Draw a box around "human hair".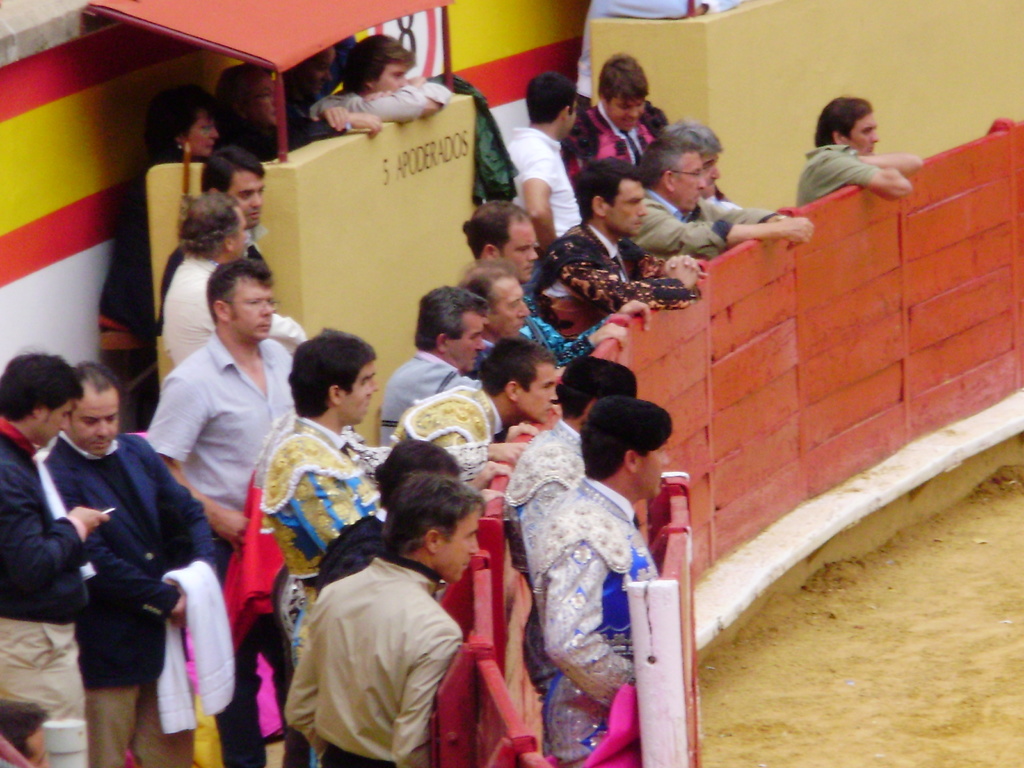
(x1=657, y1=122, x2=724, y2=163).
